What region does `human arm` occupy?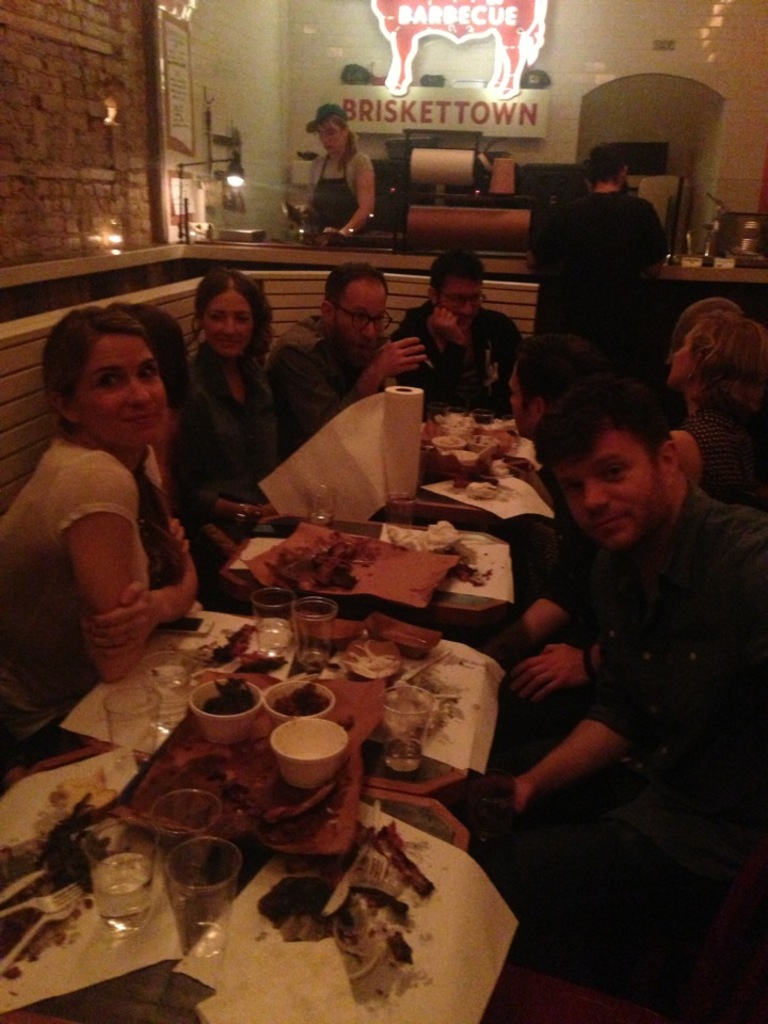
detection(479, 713, 634, 820).
